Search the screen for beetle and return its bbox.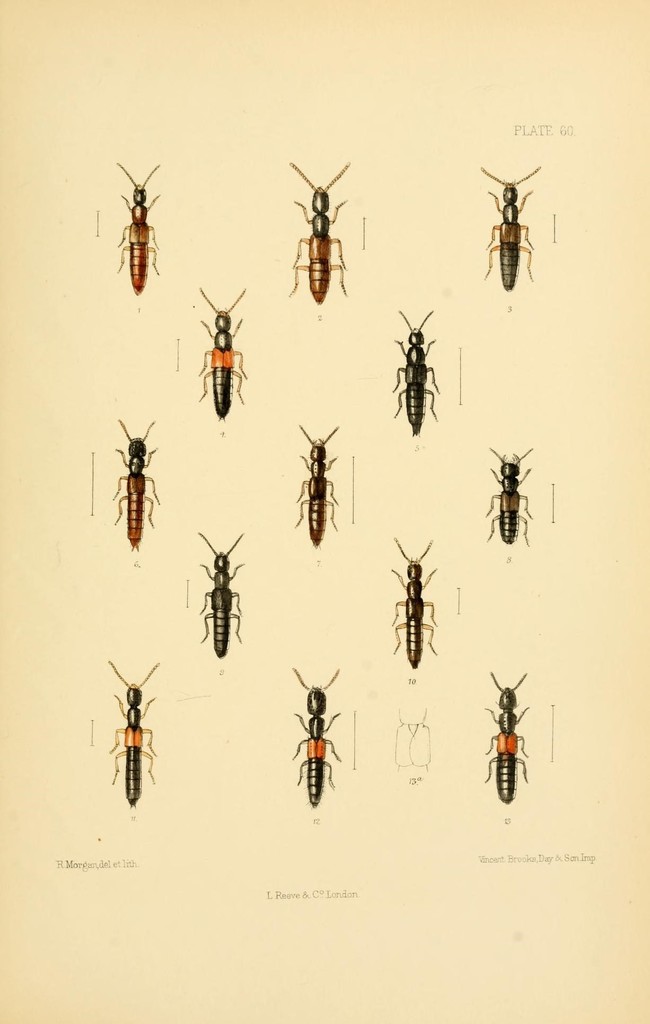
Found: x1=382, y1=543, x2=436, y2=669.
